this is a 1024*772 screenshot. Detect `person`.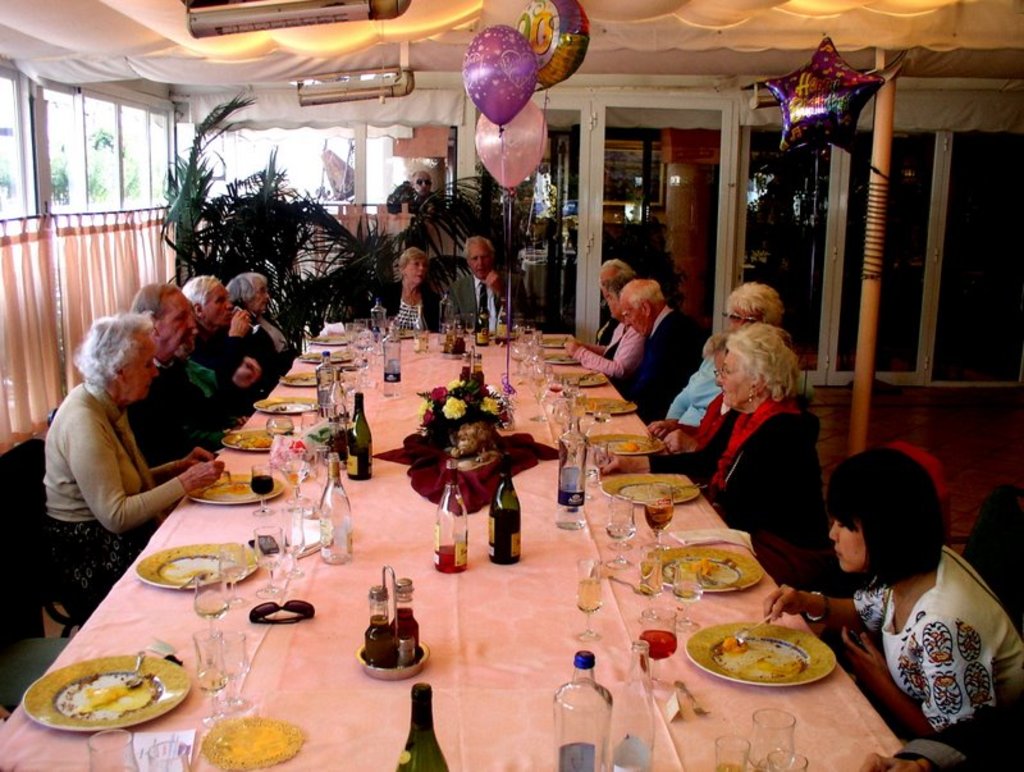
pyautogui.locateOnScreen(236, 266, 294, 380).
